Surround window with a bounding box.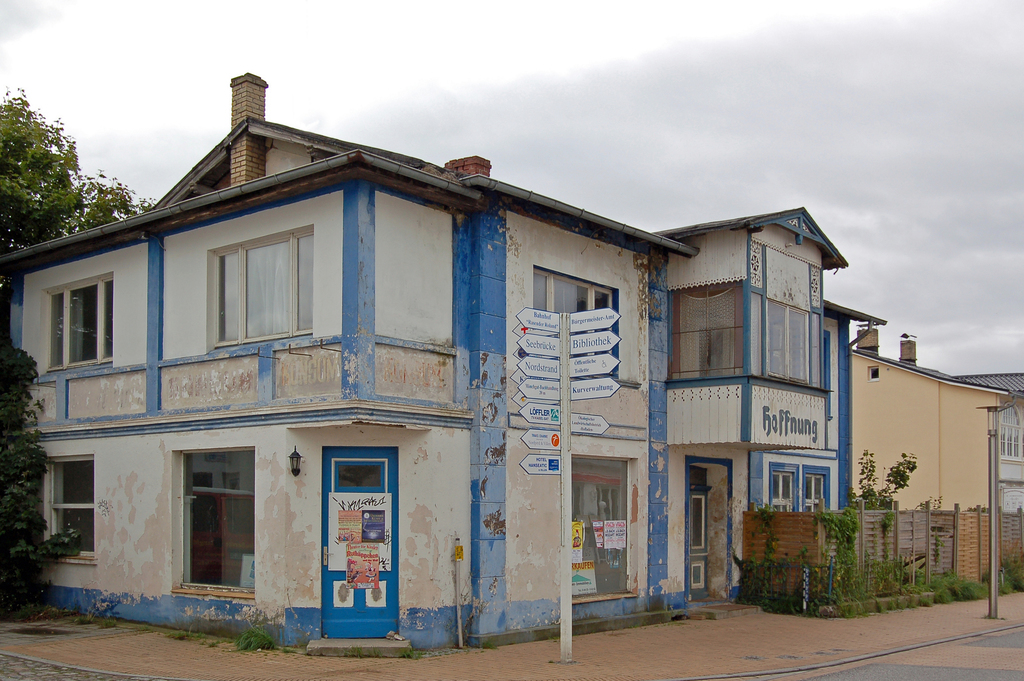
bbox=[995, 399, 1023, 466].
